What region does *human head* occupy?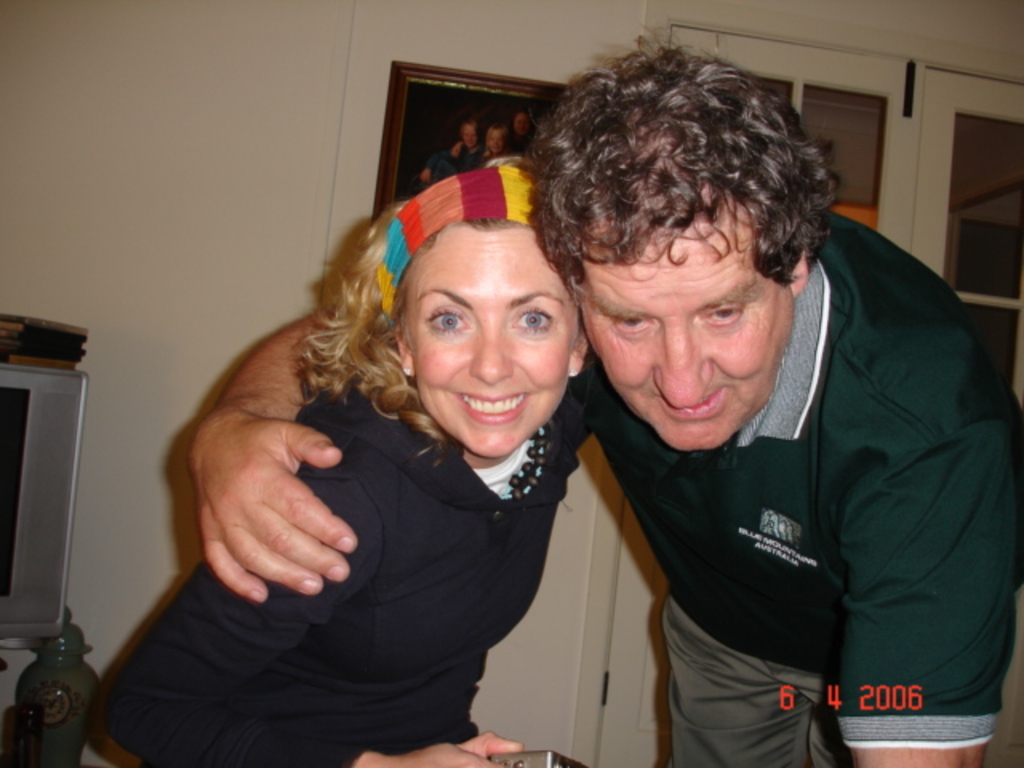
region(514, 29, 838, 451).
